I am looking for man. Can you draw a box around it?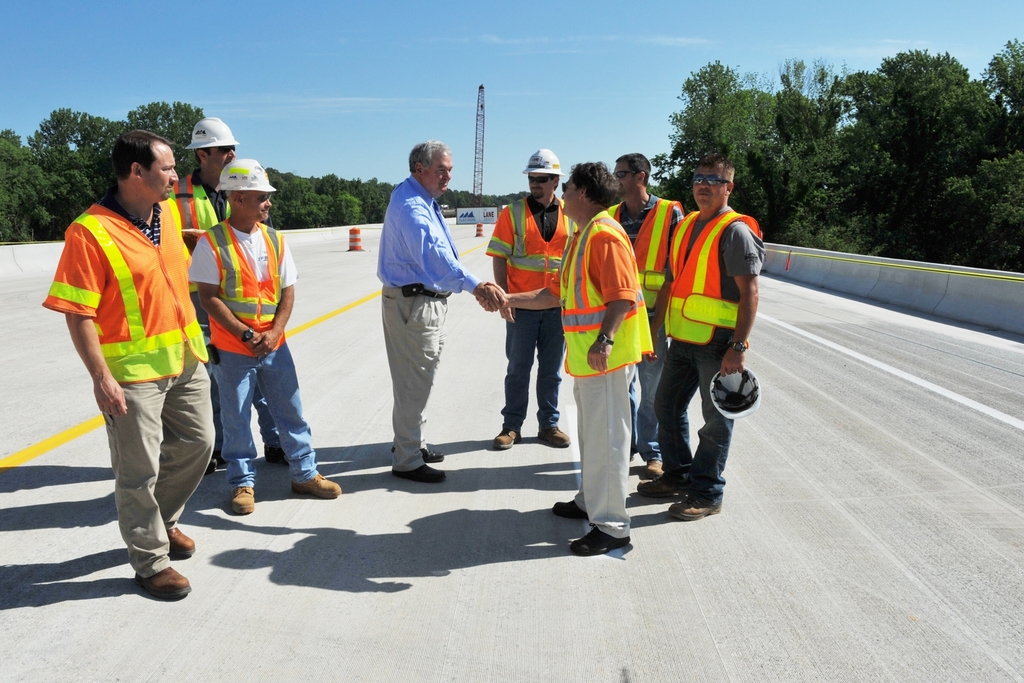
Sure, the bounding box is 634,157,764,517.
